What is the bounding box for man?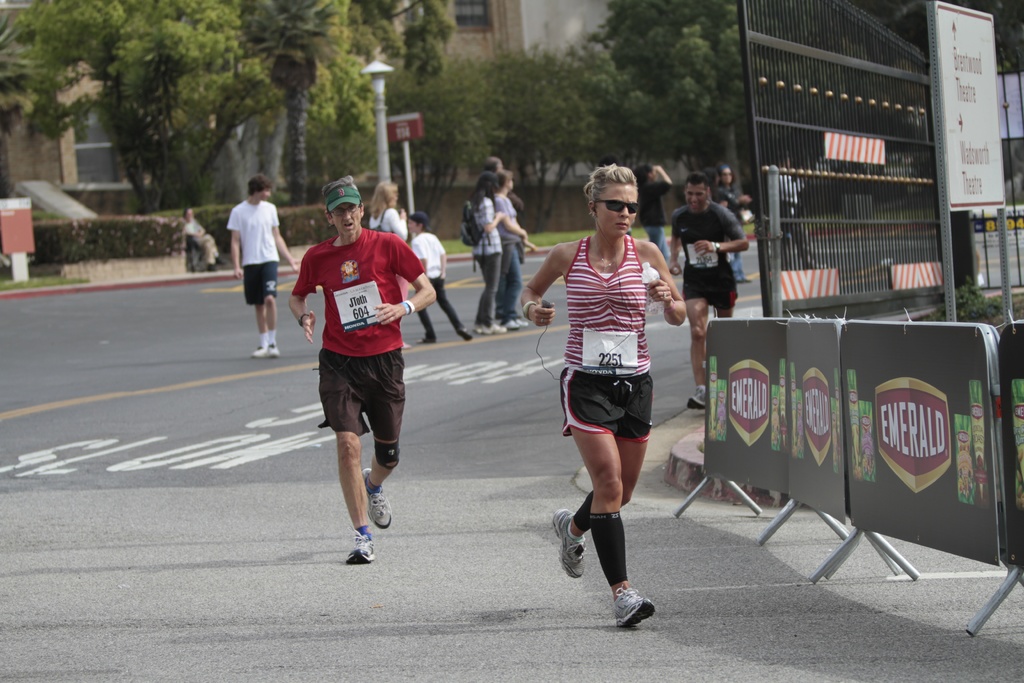
[179, 206, 221, 268].
